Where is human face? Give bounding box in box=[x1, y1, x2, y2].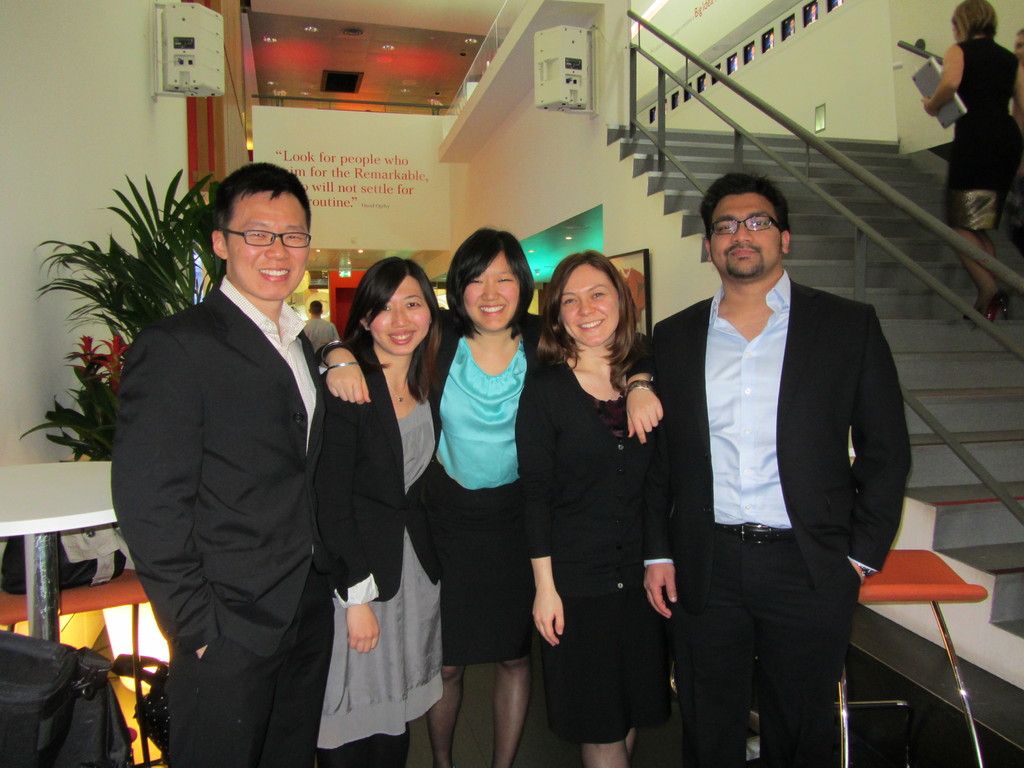
box=[1017, 31, 1023, 61].
